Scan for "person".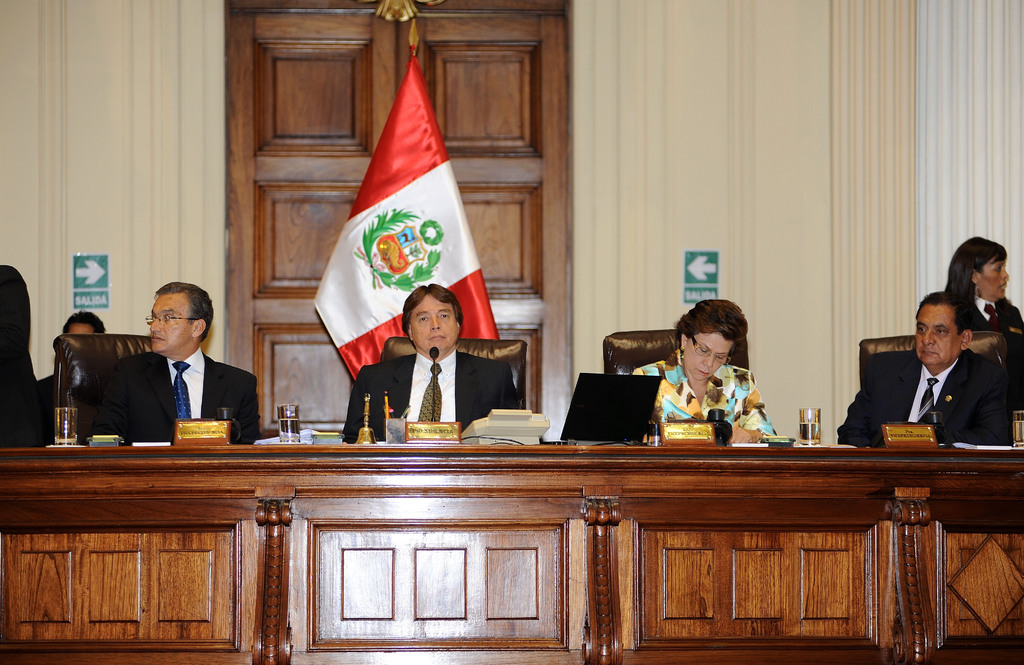
Scan result: pyautogui.locateOnScreen(344, 284, 524, 447).
